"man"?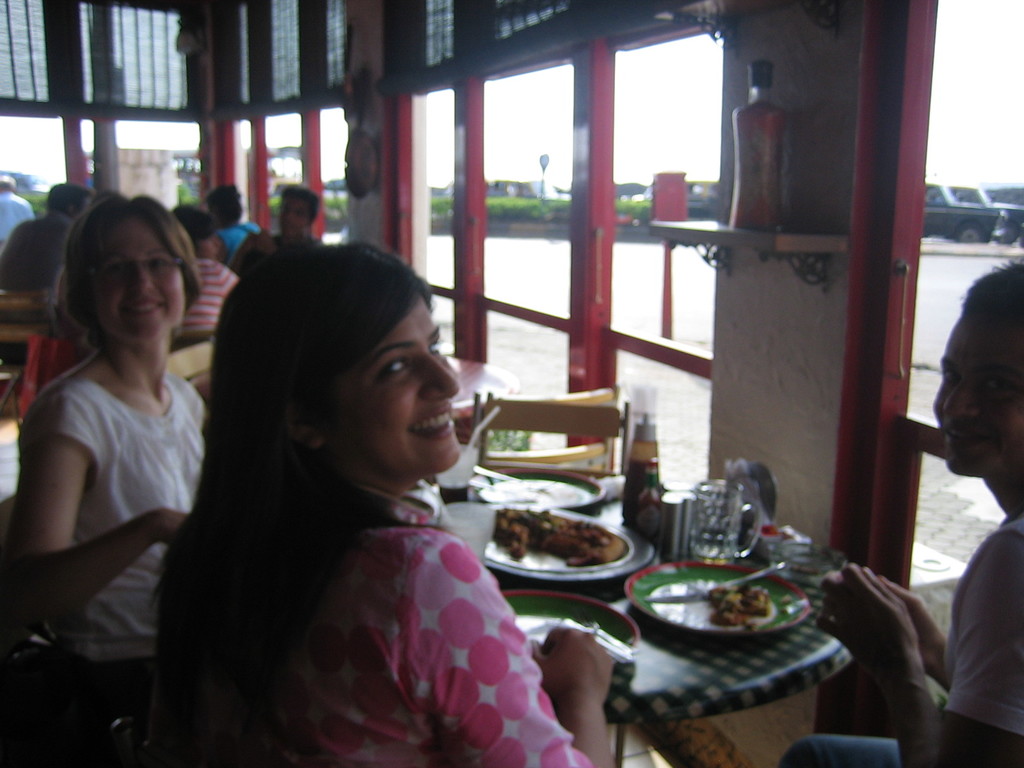
pyautogui.locateOnScreen(3, 170, 36, 246)
